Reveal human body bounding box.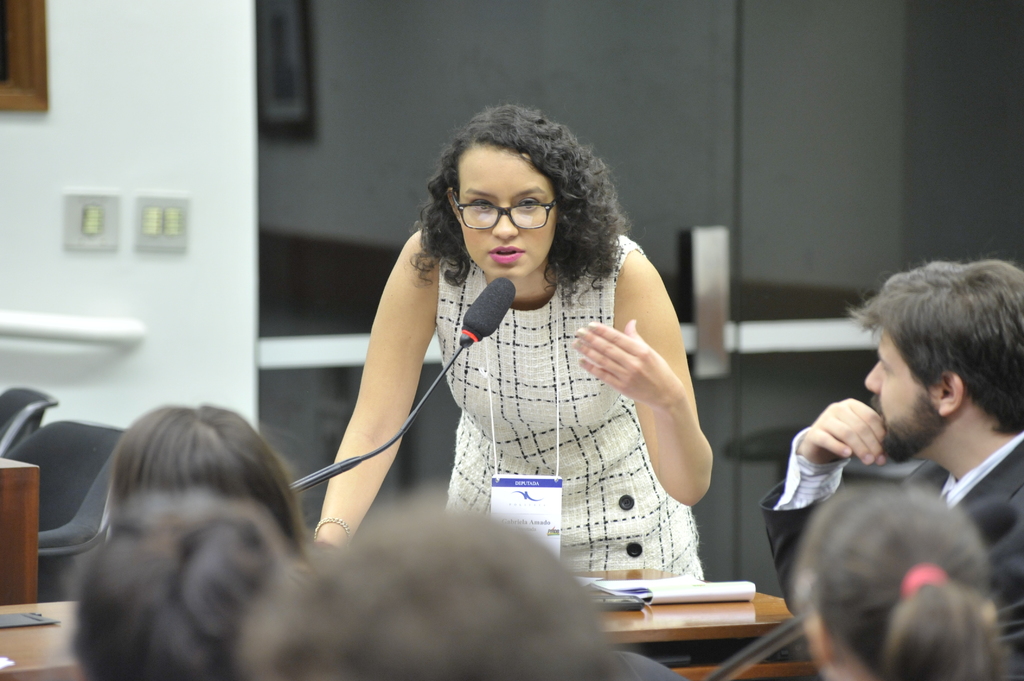
Revealed: [x1=264, y1=101, x2=733, y2=618].
